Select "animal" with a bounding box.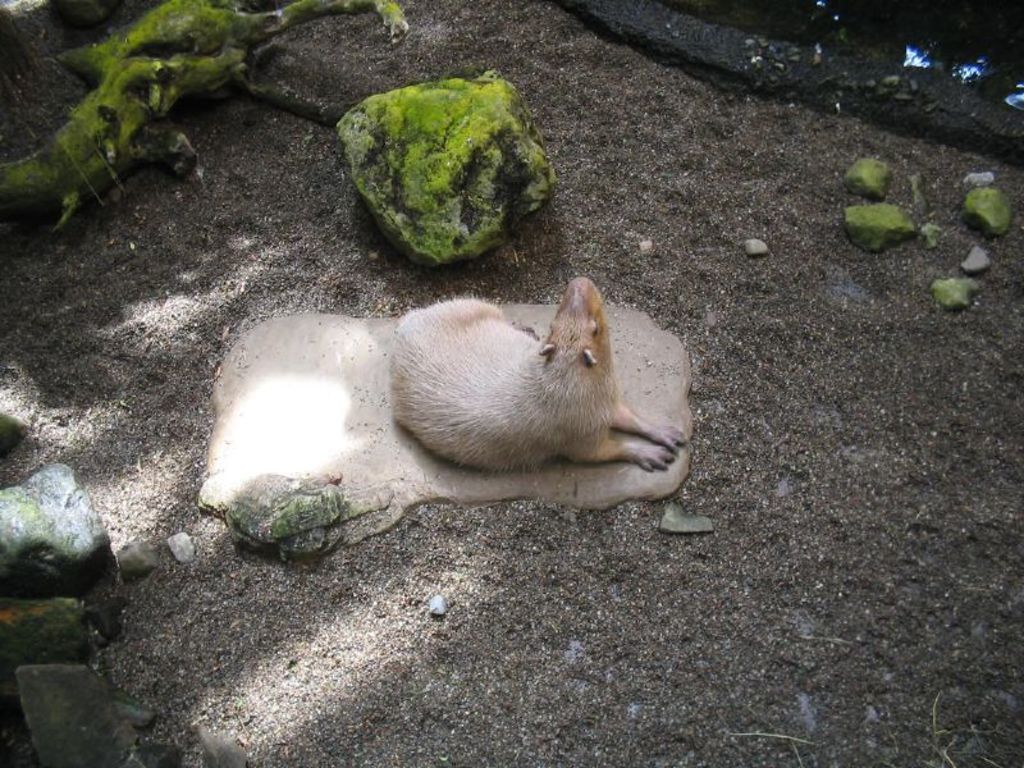
select_region(392, 275, 690, 494).
